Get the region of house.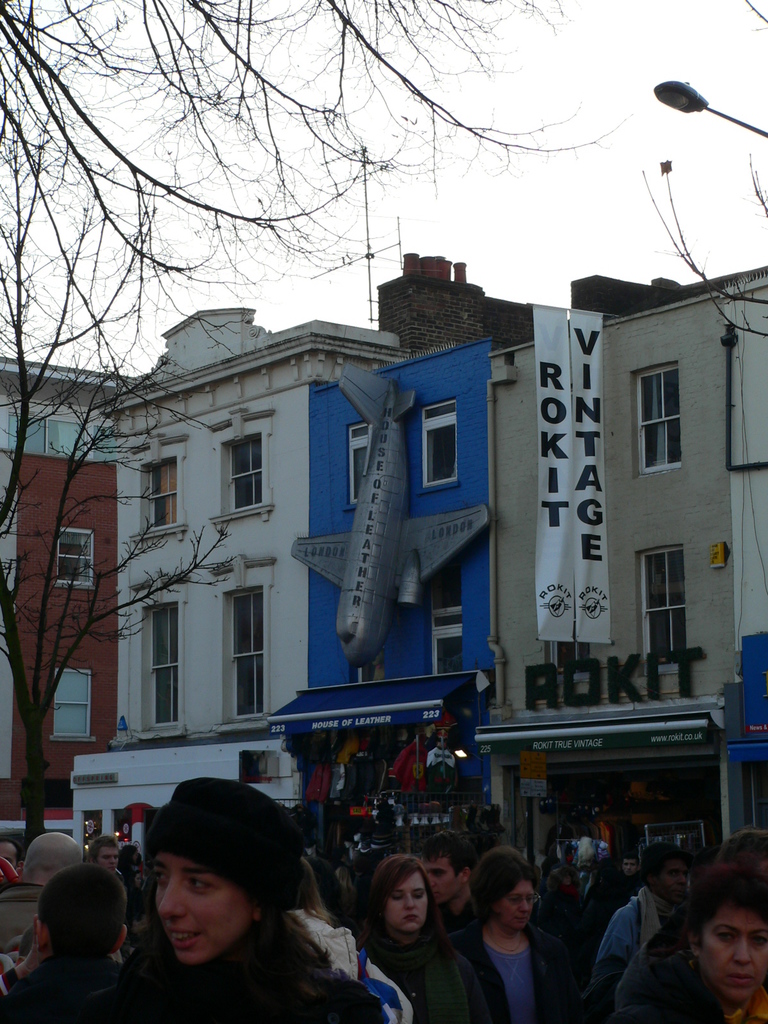
box(0, 362, 117, 851).
